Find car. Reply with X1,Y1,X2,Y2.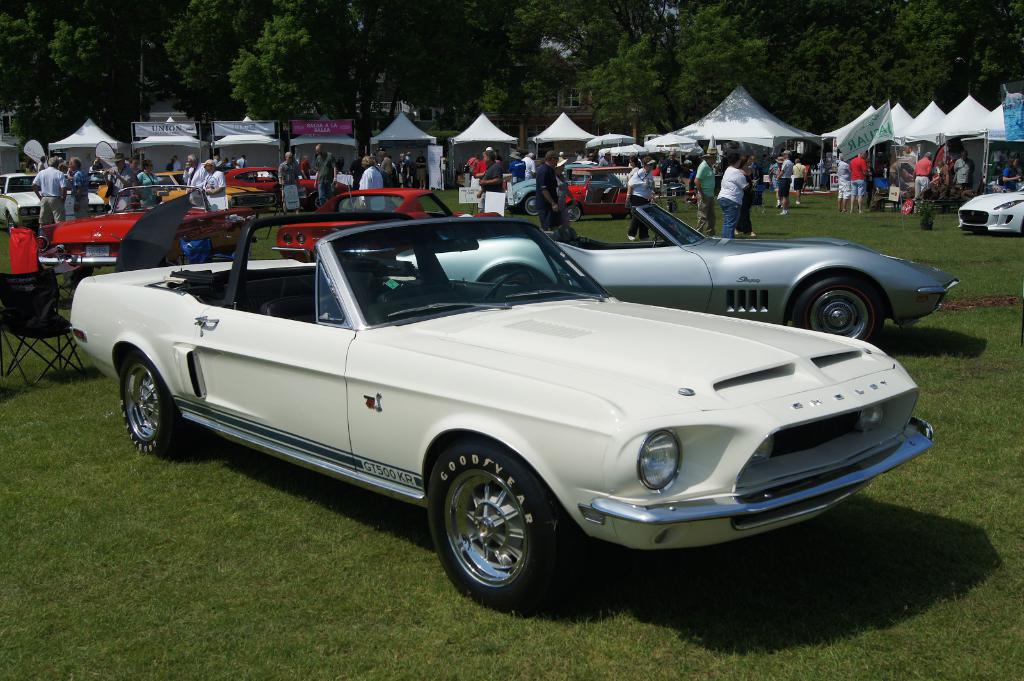
65,216,941,605.
